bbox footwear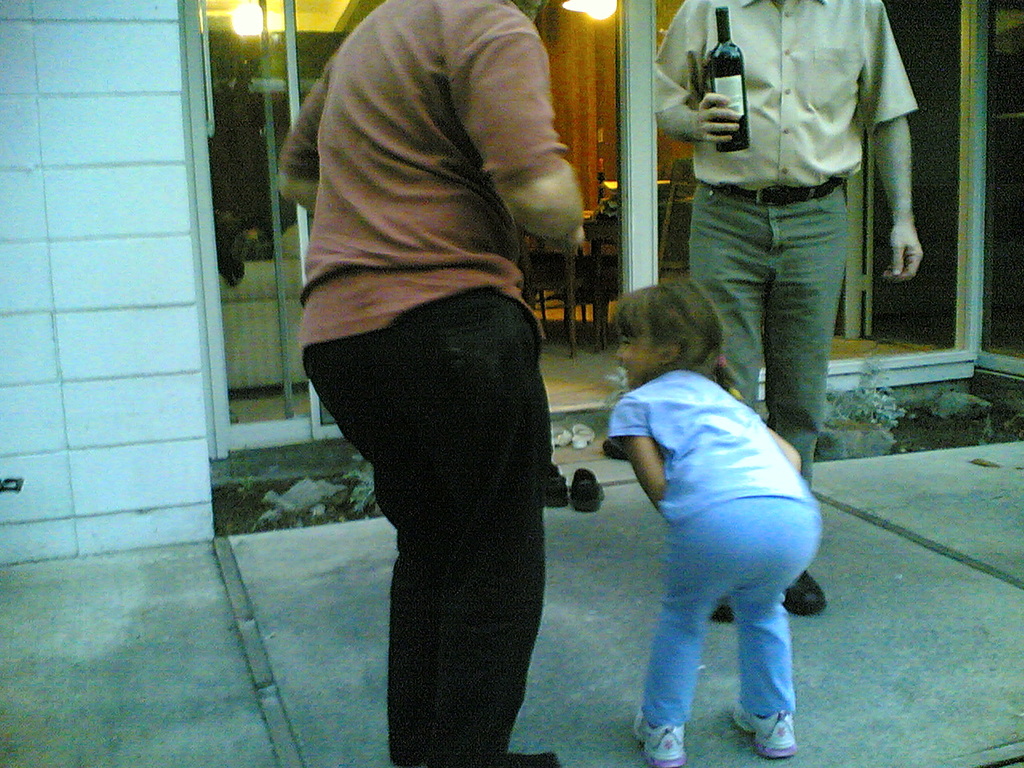
<box>776,572,828,614</box>
